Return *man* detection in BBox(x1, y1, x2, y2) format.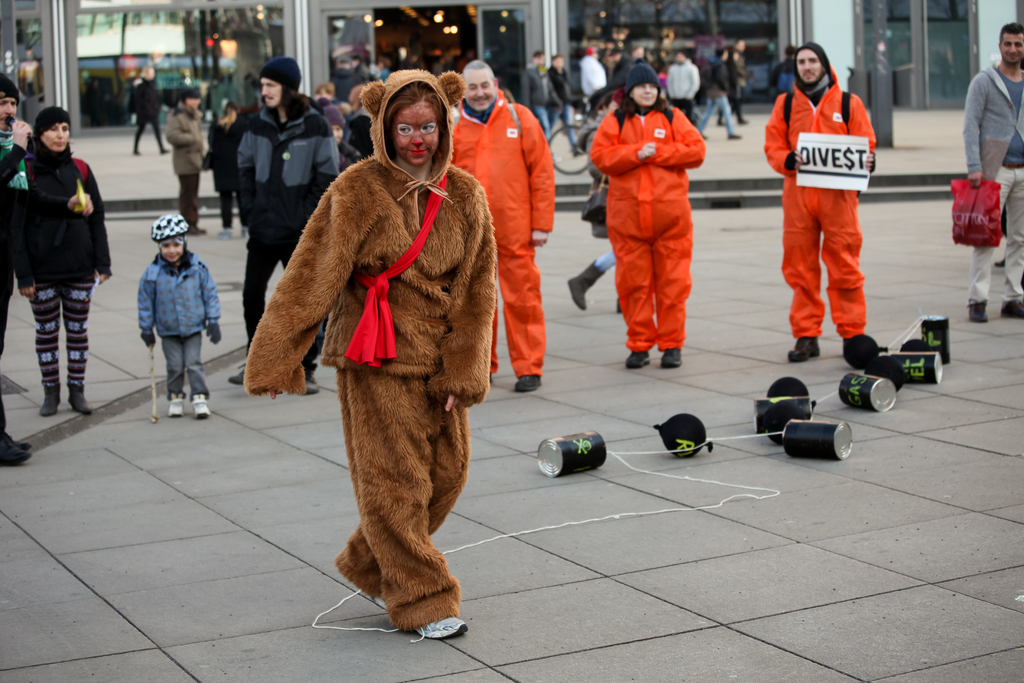
BBox(662, 49, 703, 130).
